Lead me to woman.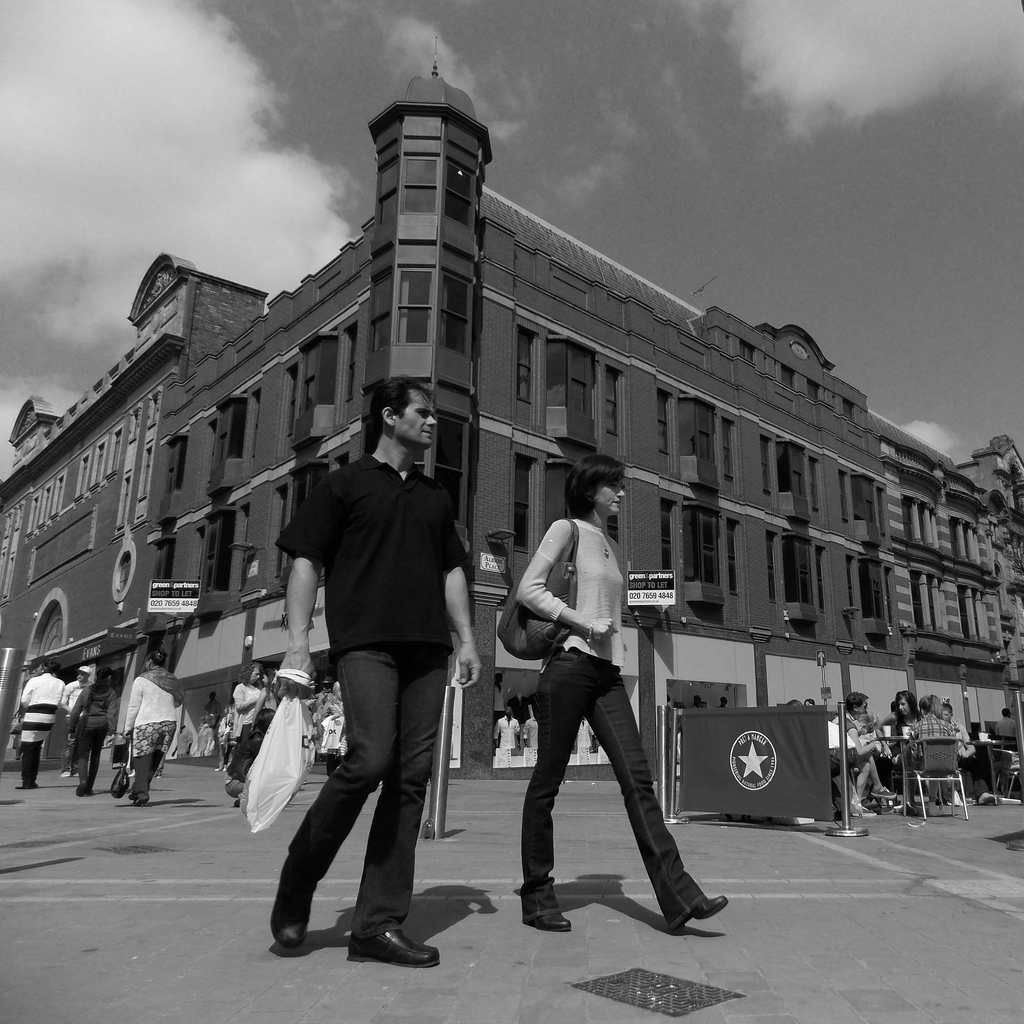
Lead to [856, 711, 874, 739].
